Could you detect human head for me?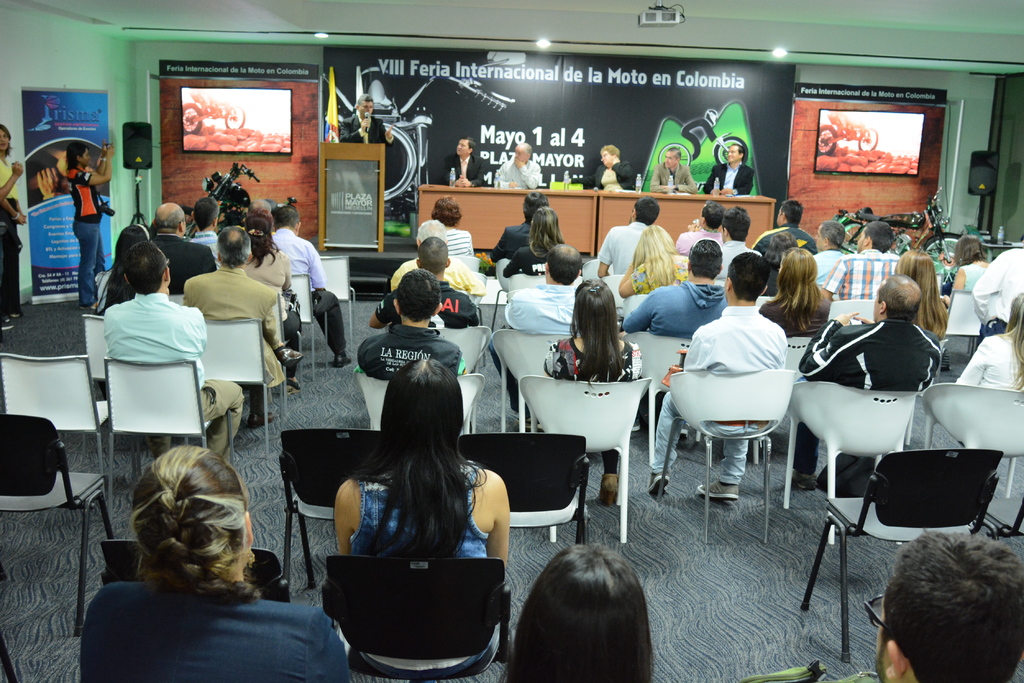
Detection result: locate(696, 198, 724, 230).
